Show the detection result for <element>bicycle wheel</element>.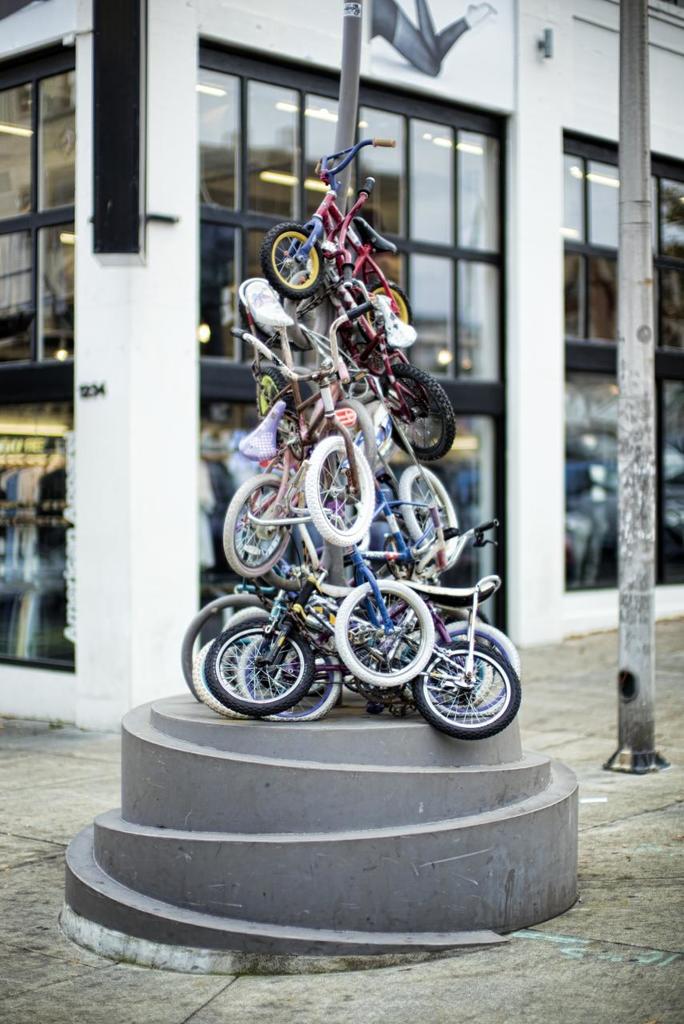
BBox(432, 605, 495, 663).
